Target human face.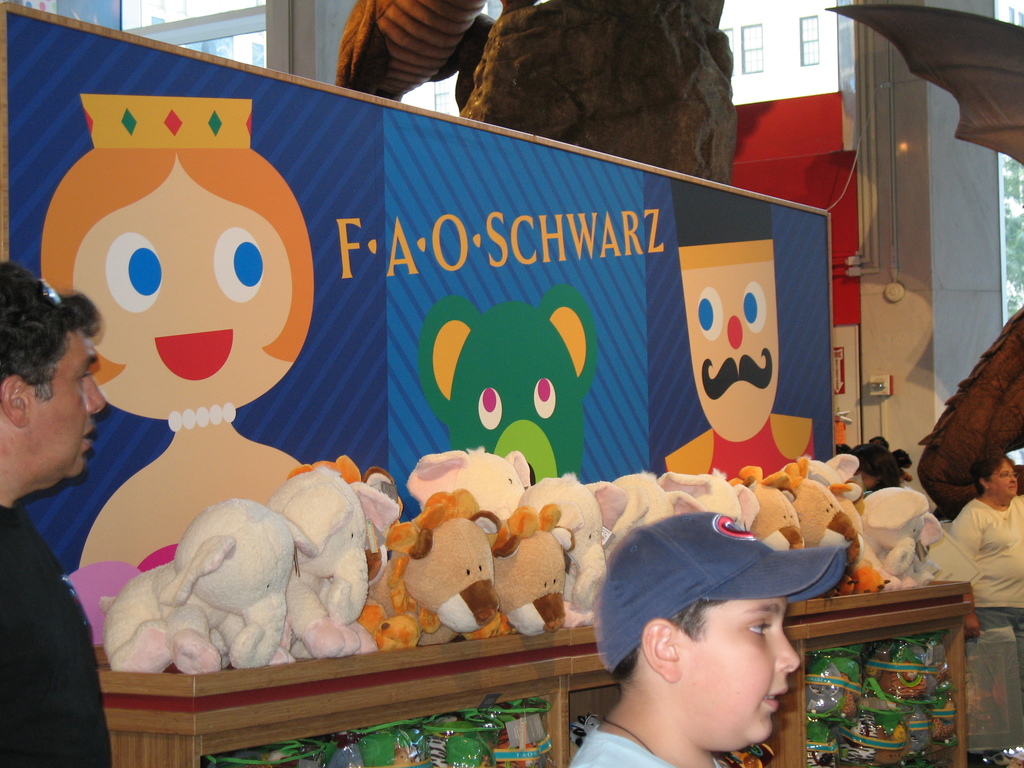
Target region: <region>988, 462, 1015, 497</region>.
